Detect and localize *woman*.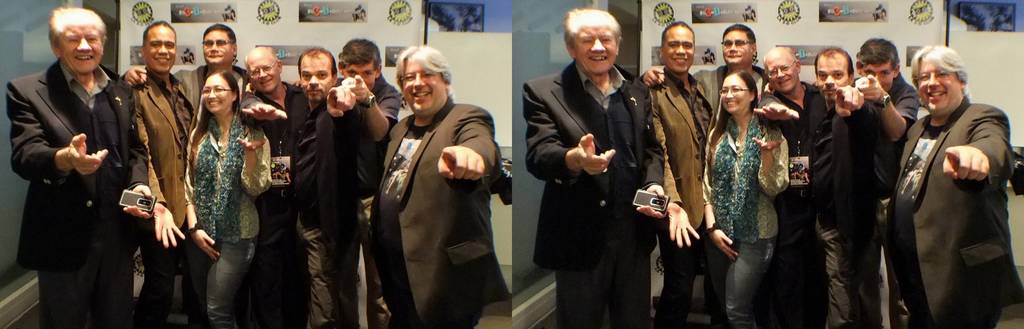
Localized at 701, 69, 791, 328.
